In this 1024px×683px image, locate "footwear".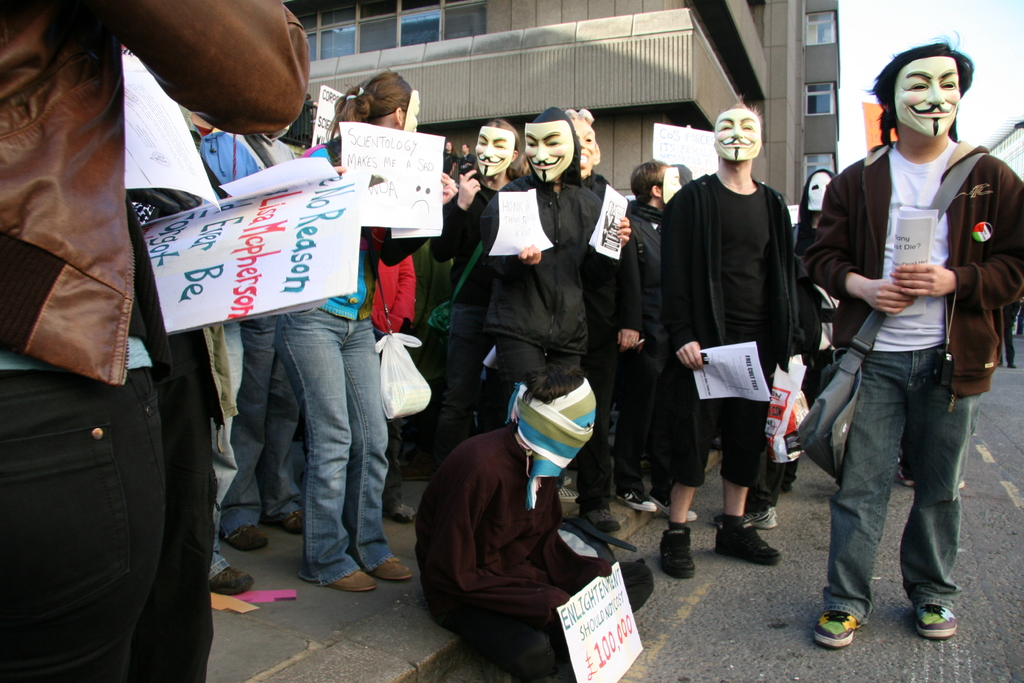
Bounding box: rect(714, 518, 781, 559).
